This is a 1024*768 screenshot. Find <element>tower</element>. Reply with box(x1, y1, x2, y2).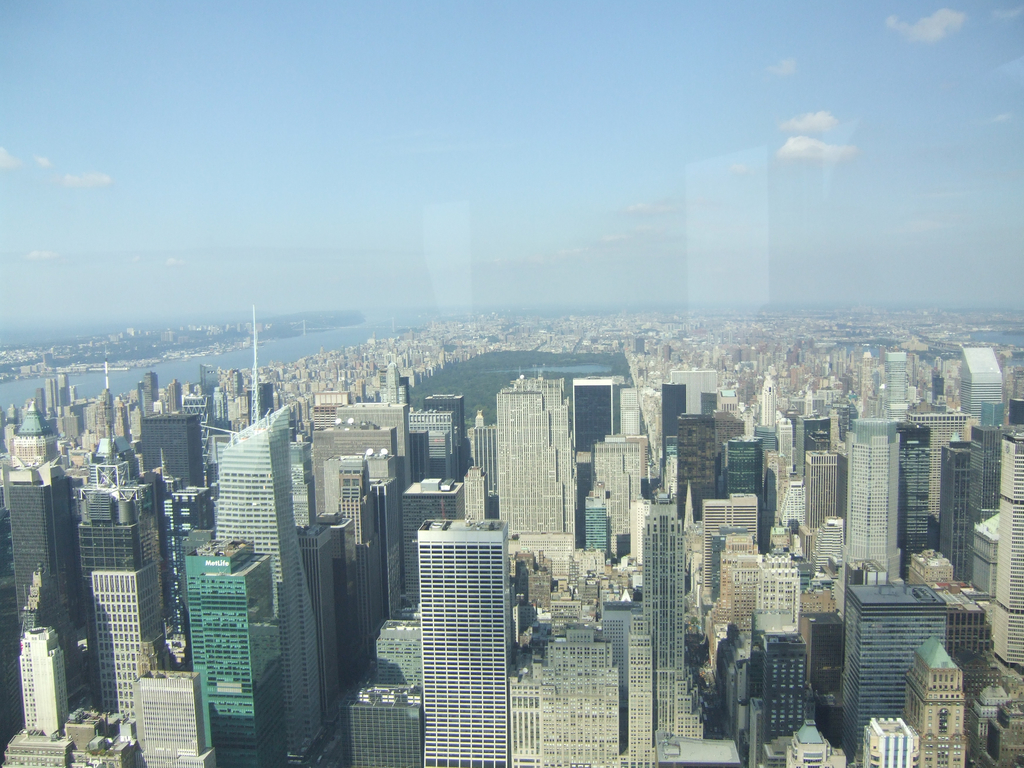
box(759, 540, 805, 641).
